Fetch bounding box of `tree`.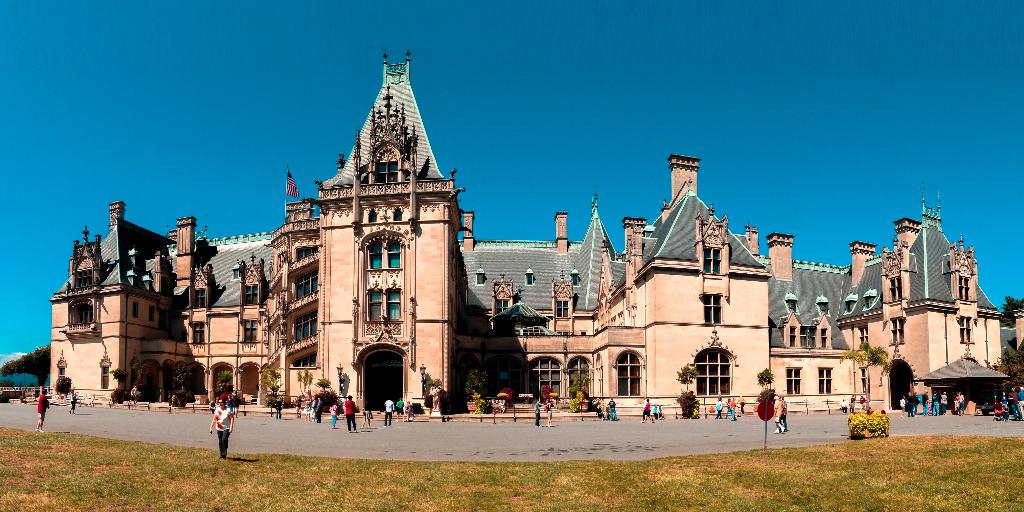
Bbox: detection(257, 369, 285, 397).
